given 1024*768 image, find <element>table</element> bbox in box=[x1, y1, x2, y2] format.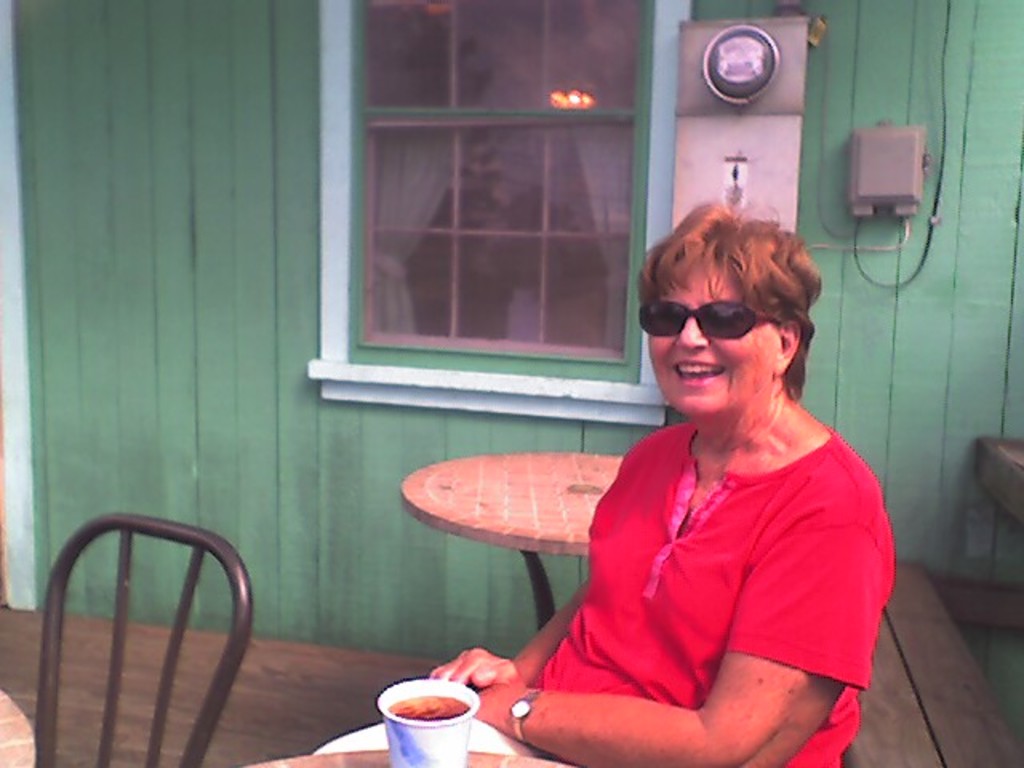
box=[238, 744, 568, 766].
